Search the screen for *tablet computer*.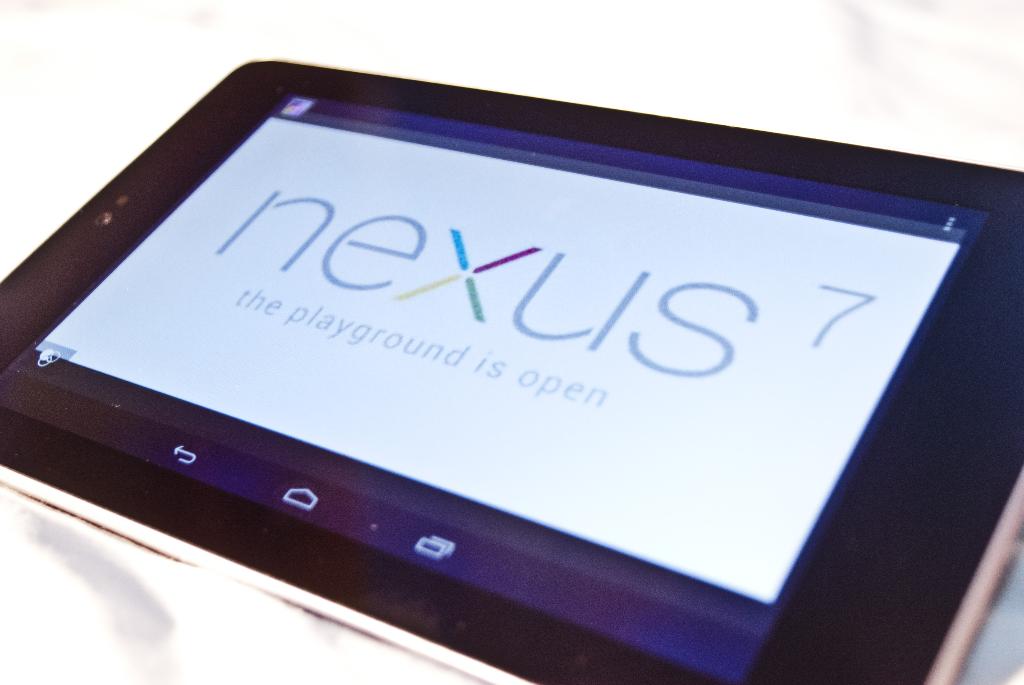
Found at detection(0, 60, 1023, 684).
